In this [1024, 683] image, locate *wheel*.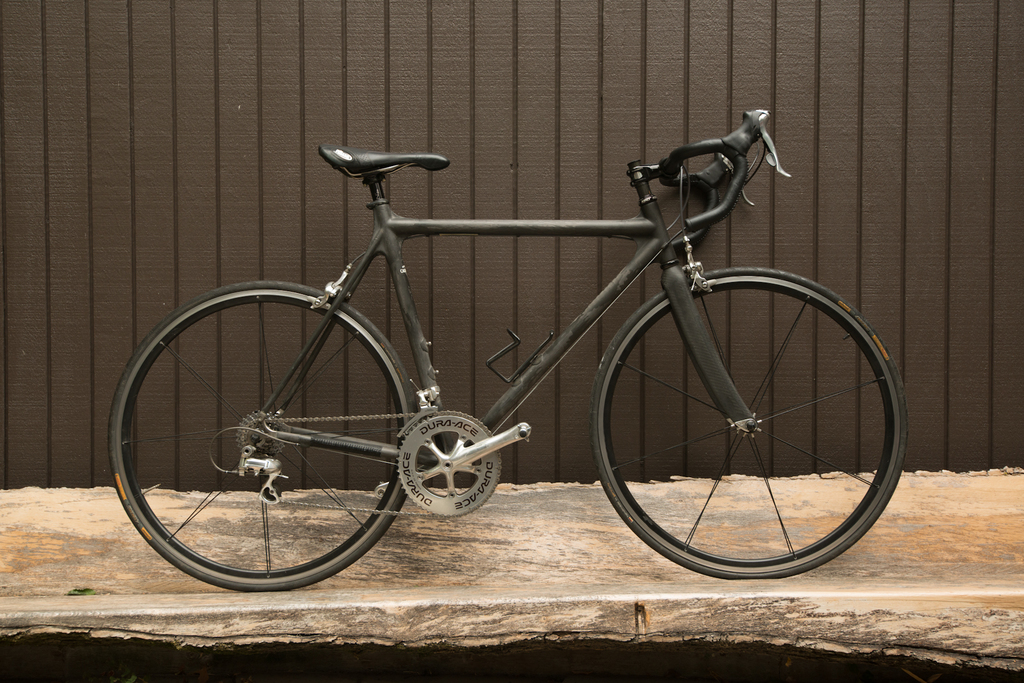
Bounding box: select_region(108, 282, 419, 594).
